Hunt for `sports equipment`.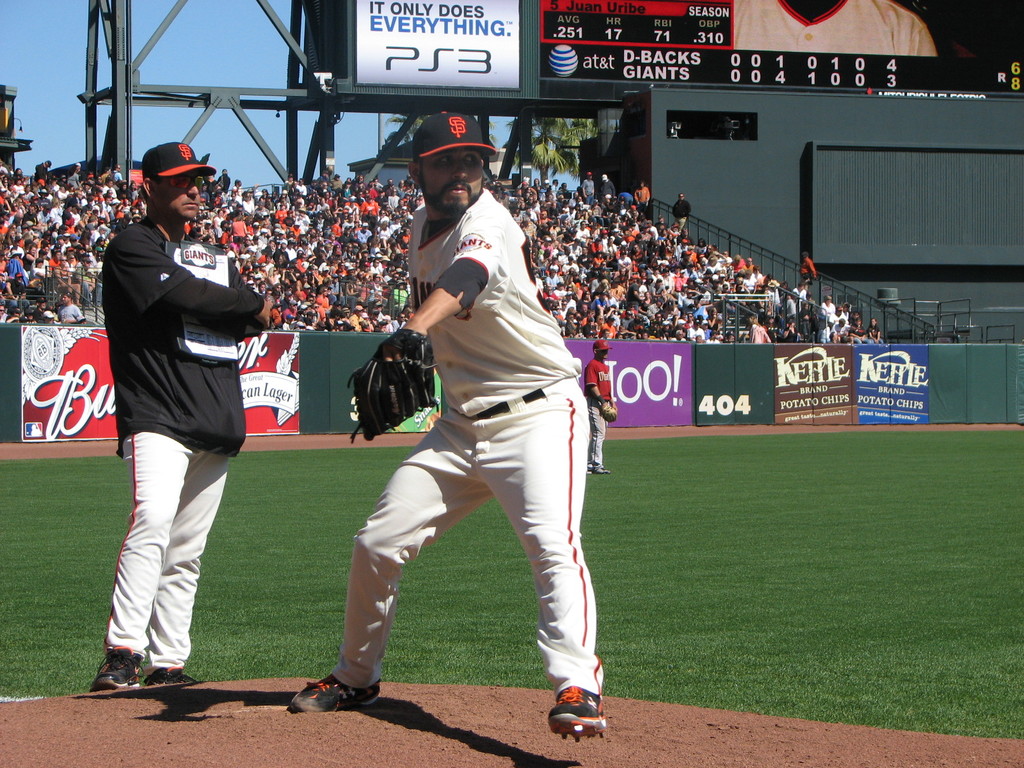
Hunted down at locate(288, 669, 375, 711).
